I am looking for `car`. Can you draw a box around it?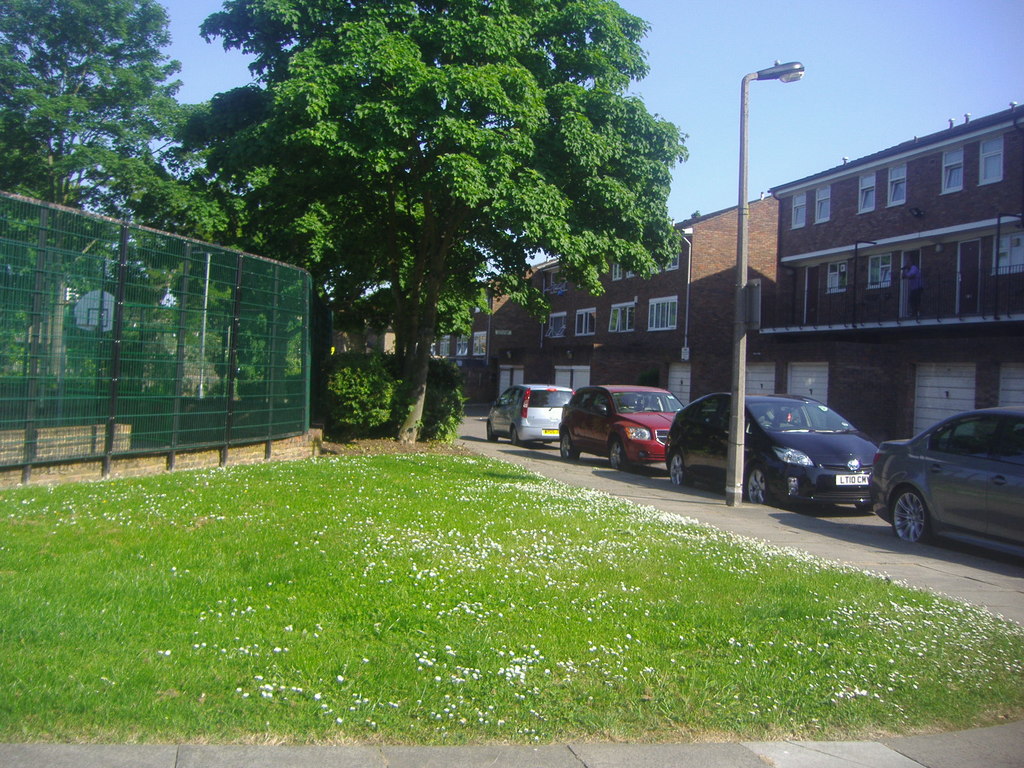
Sure, the bounding box is rect(488, 383, 578, 443).
